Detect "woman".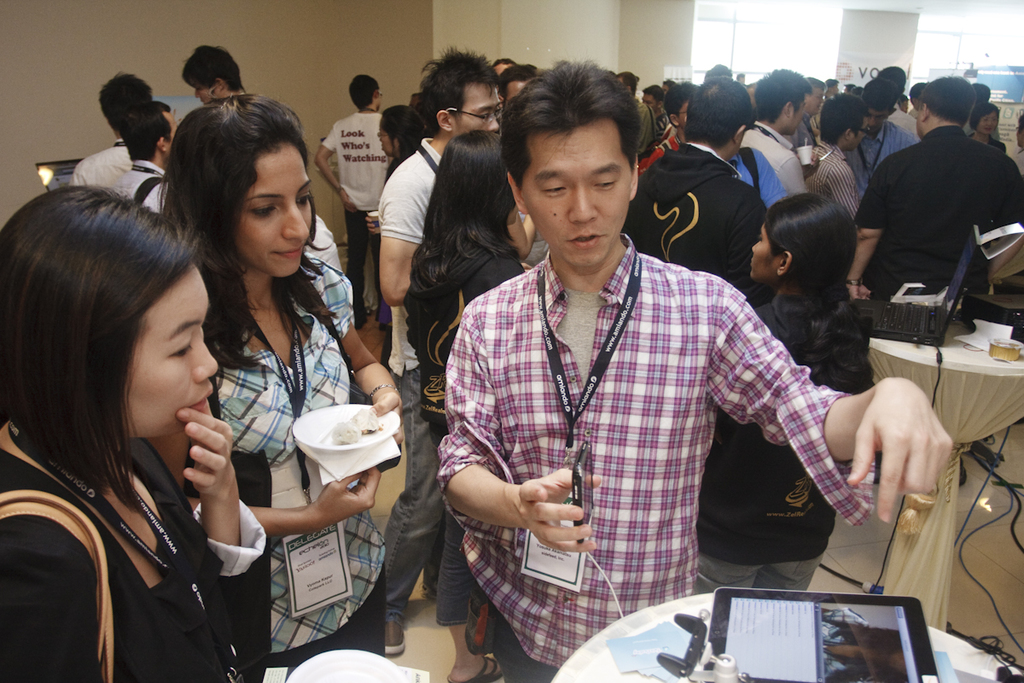
Detected at select_region(11, 161, 277, 682).
